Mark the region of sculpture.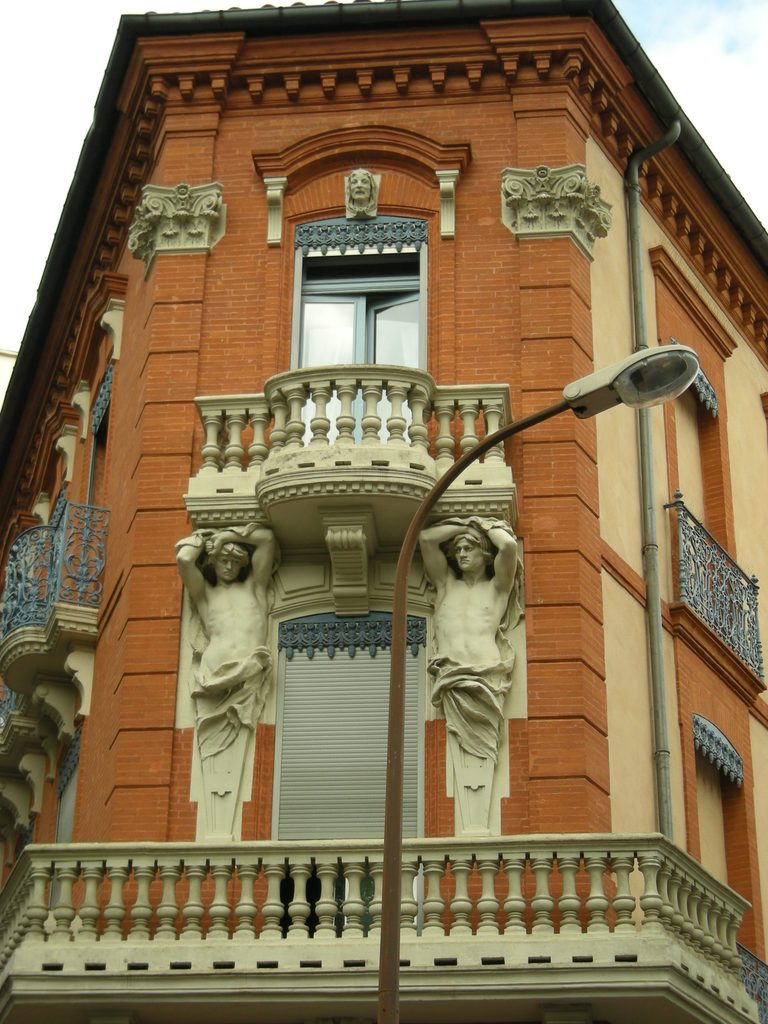
Region: 341:163:383:223.
